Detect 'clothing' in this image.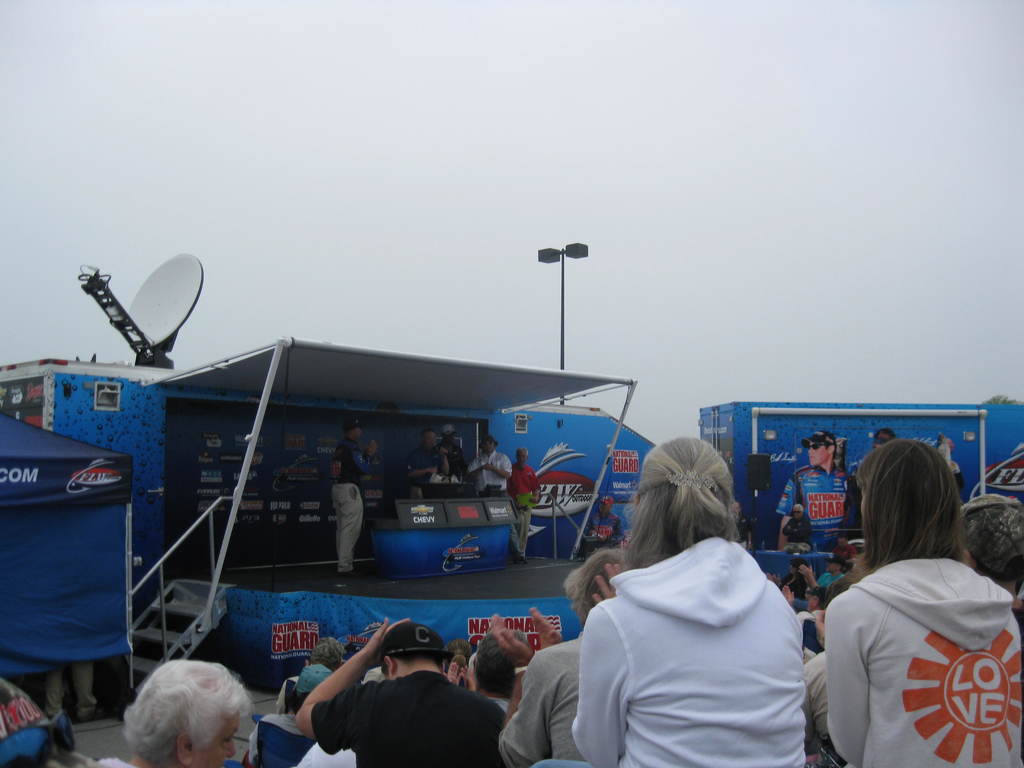
Detection: (x1=499, y1=631, x2=581, y2=767).
